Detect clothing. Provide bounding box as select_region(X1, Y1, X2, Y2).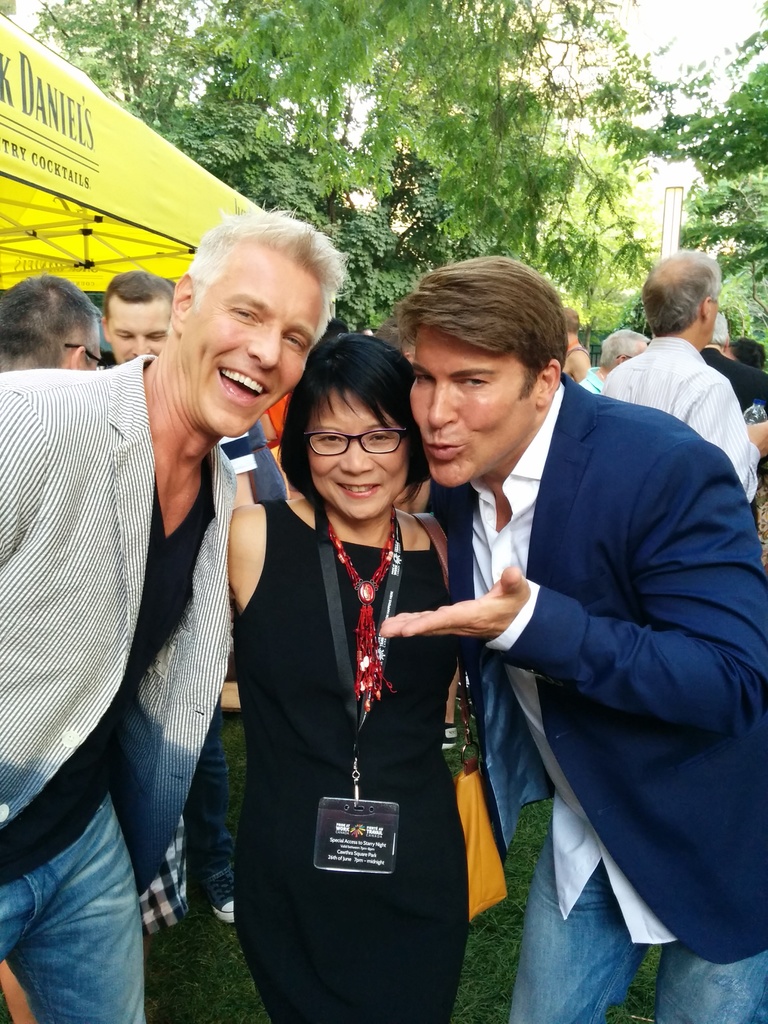
select_region(598, 337, 758, 502).
